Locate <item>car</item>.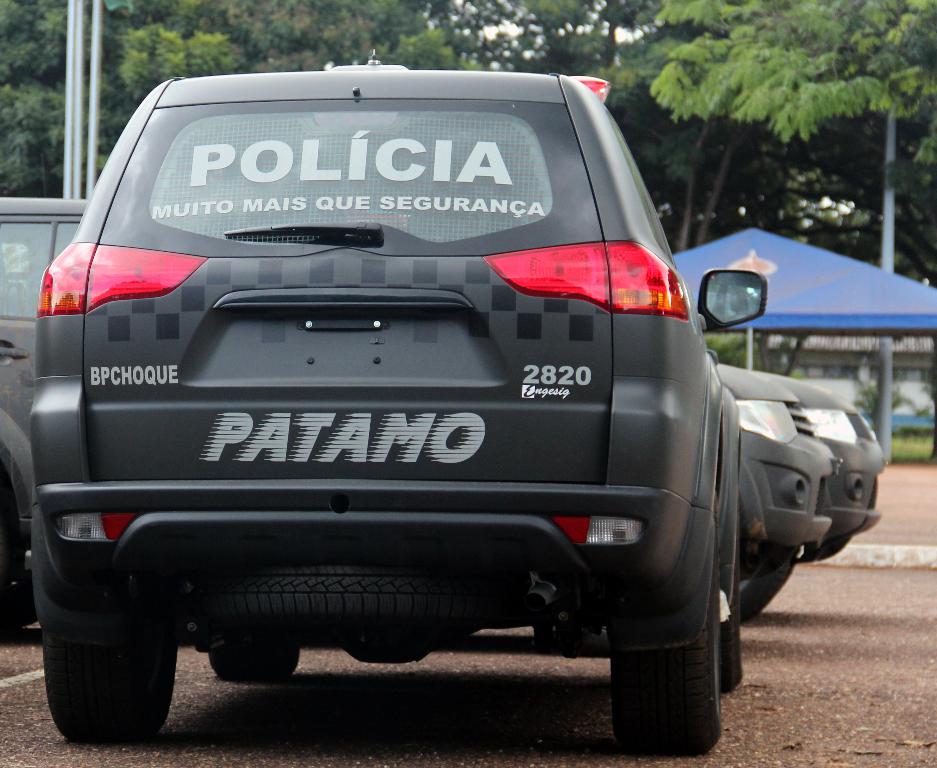
Bounding box: crop(719, 354, 889, 575).
